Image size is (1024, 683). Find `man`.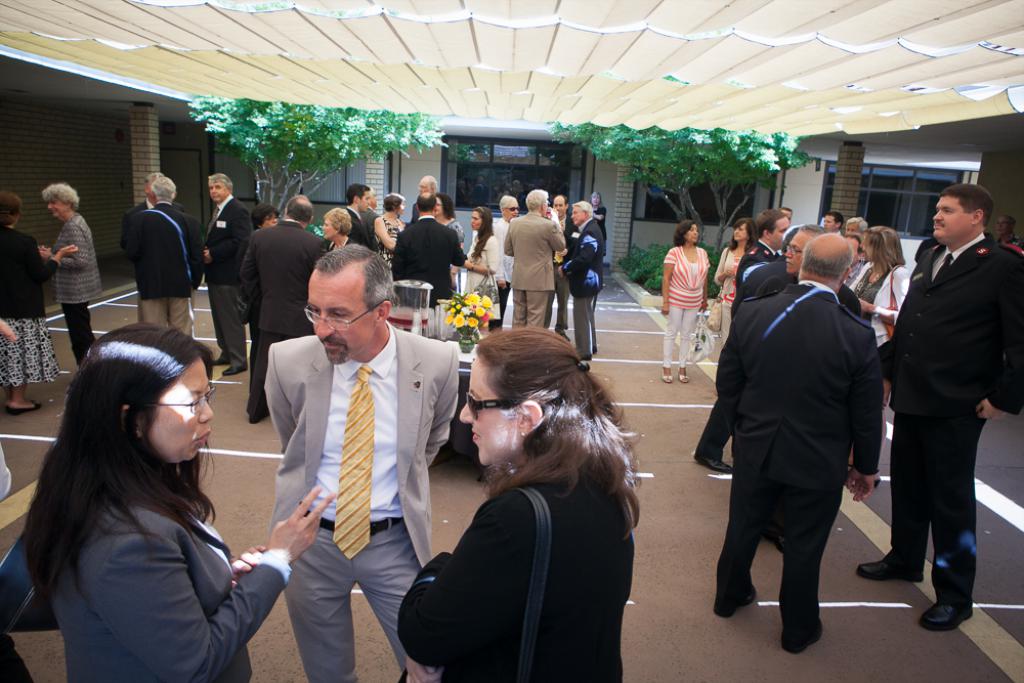
[504, 185, 562, 334].
